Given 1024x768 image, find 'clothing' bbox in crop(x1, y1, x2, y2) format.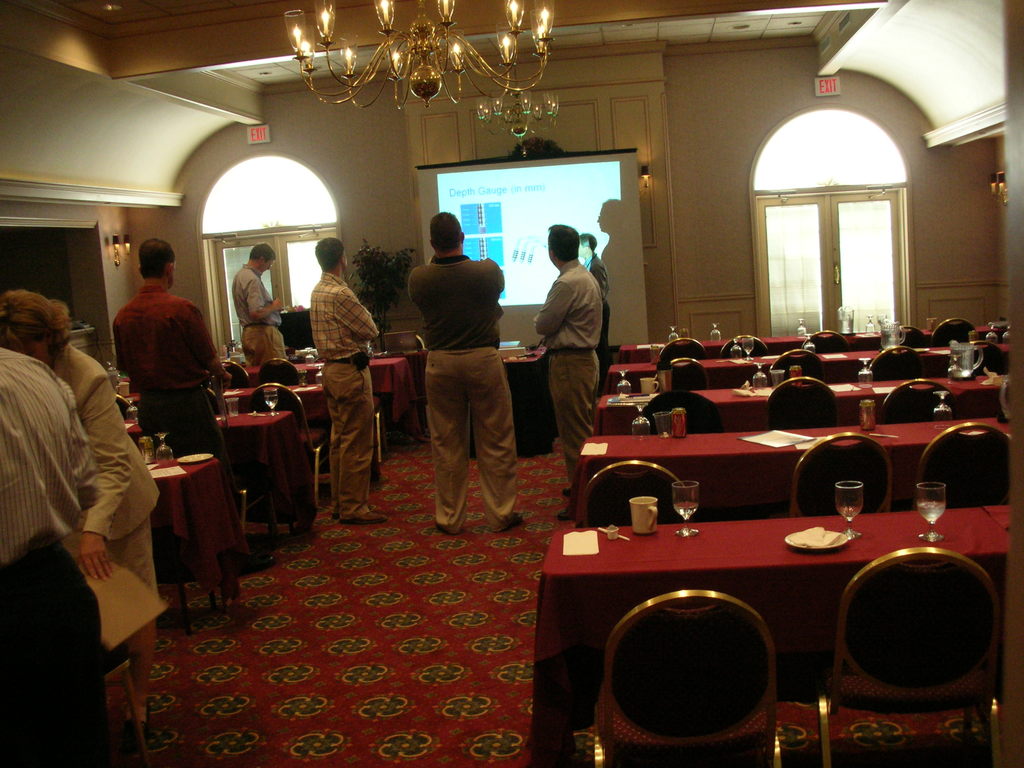
crop(227, 268, 285, 360).
